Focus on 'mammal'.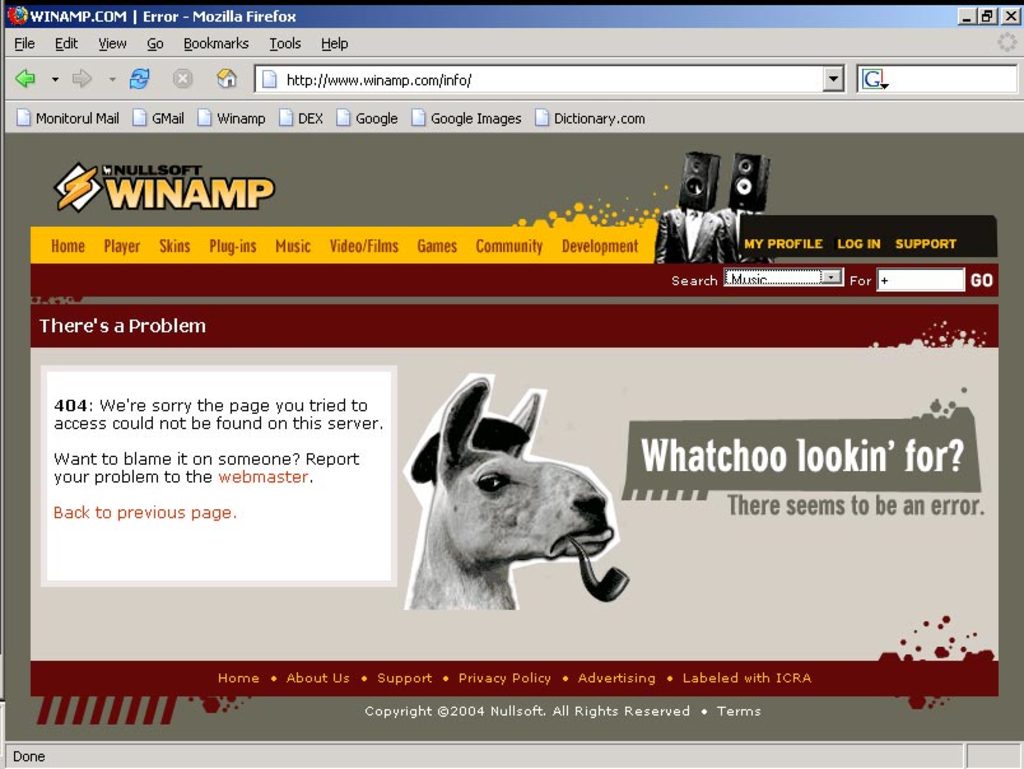
Focused at BBox(718, 204, 777, 265).
